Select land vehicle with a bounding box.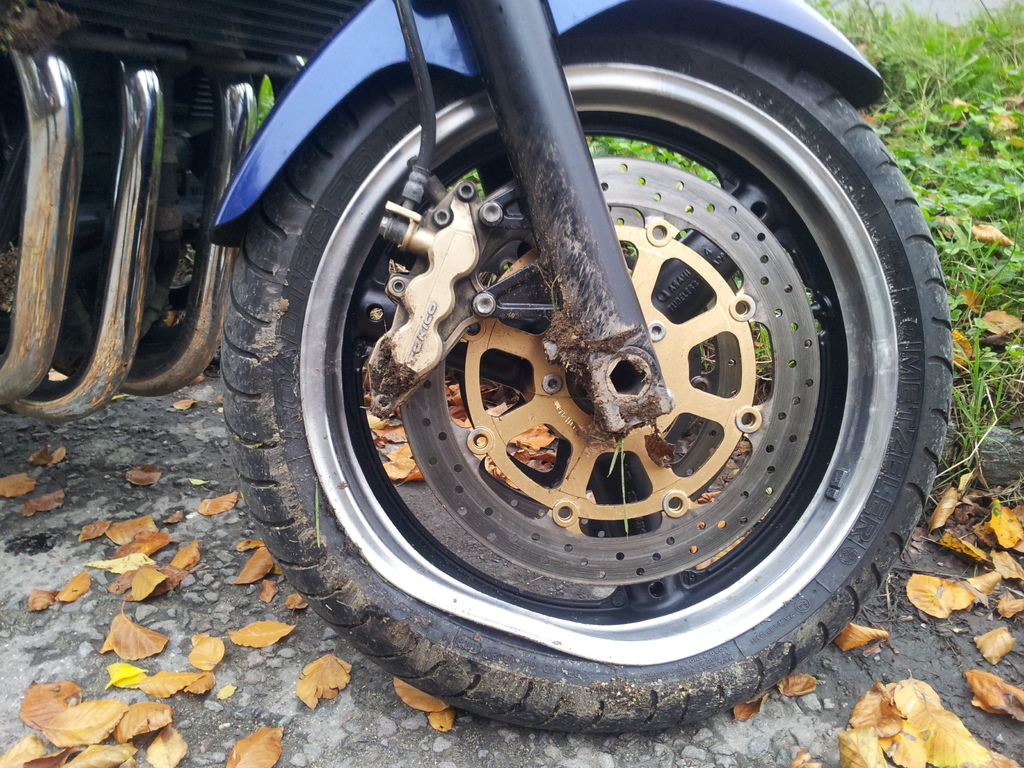
[90,0,1009,726].
